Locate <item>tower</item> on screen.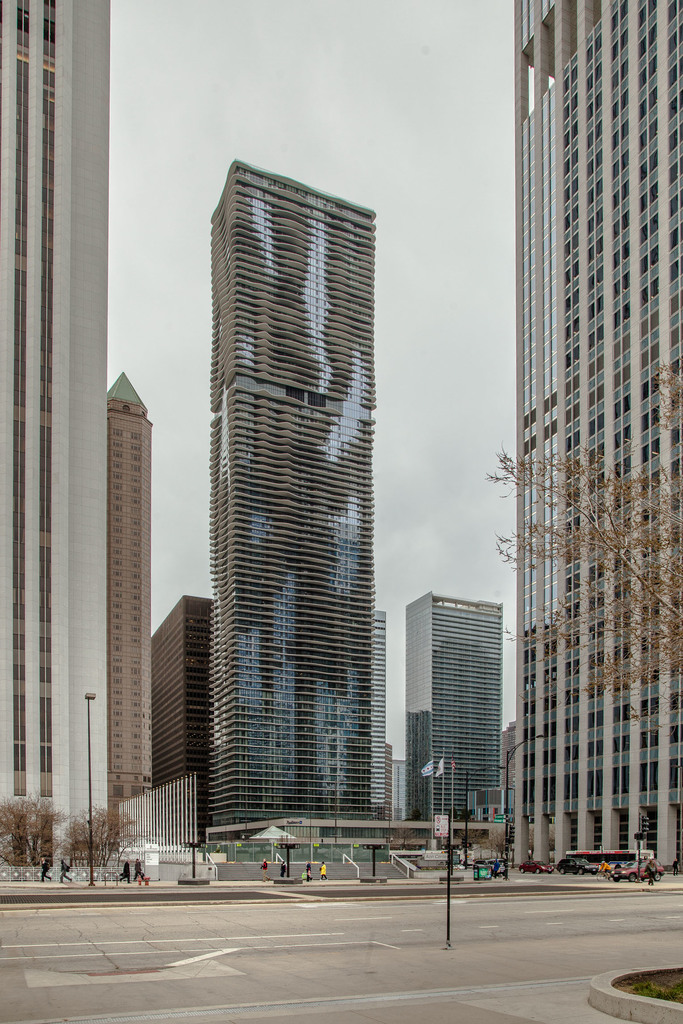
On screen at 1:0:108:868.
